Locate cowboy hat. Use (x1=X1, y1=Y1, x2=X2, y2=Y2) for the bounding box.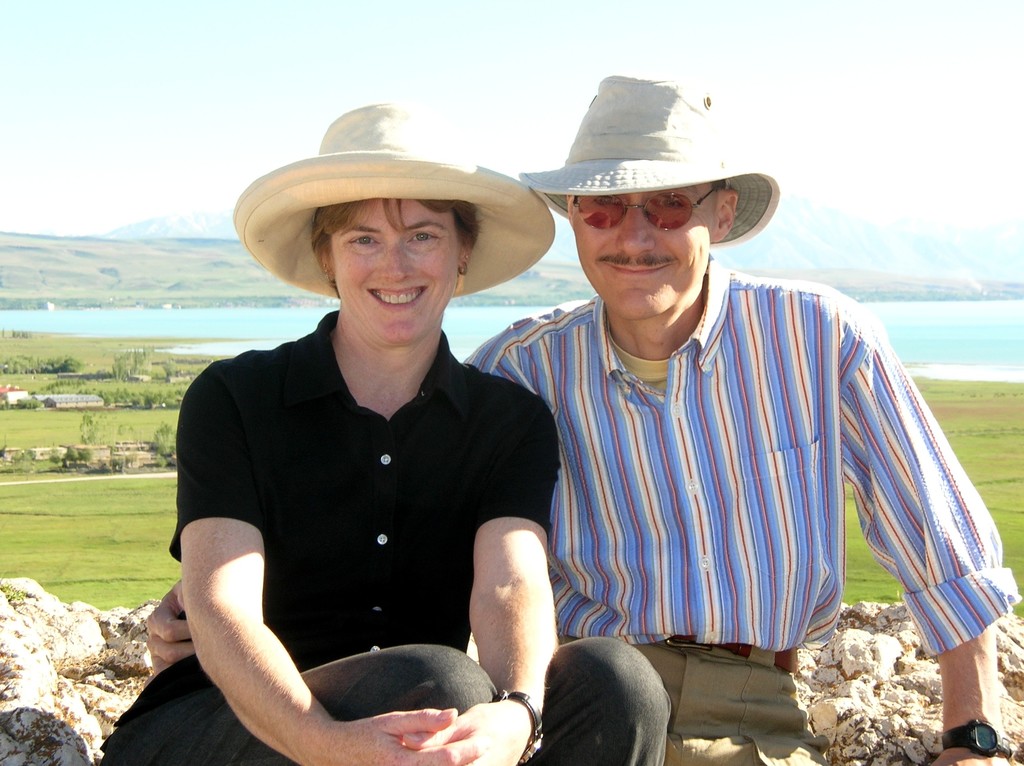
(x1=504, y1=68, x2=779, y2=280).
